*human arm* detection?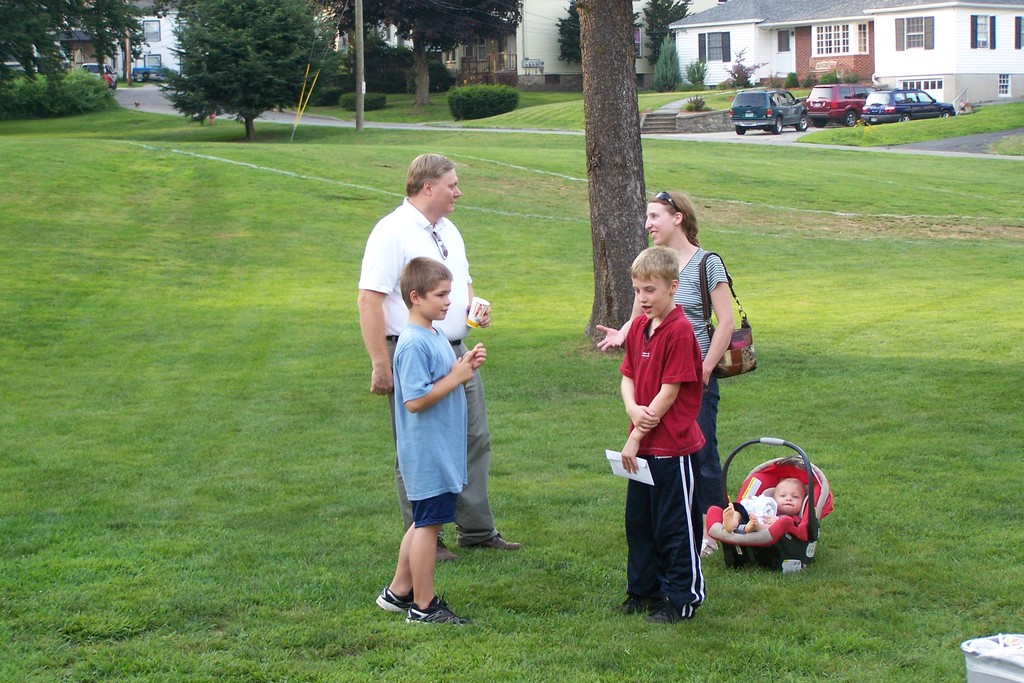
pyautogui.locateOnScreen(465, 273, 488, 324)
